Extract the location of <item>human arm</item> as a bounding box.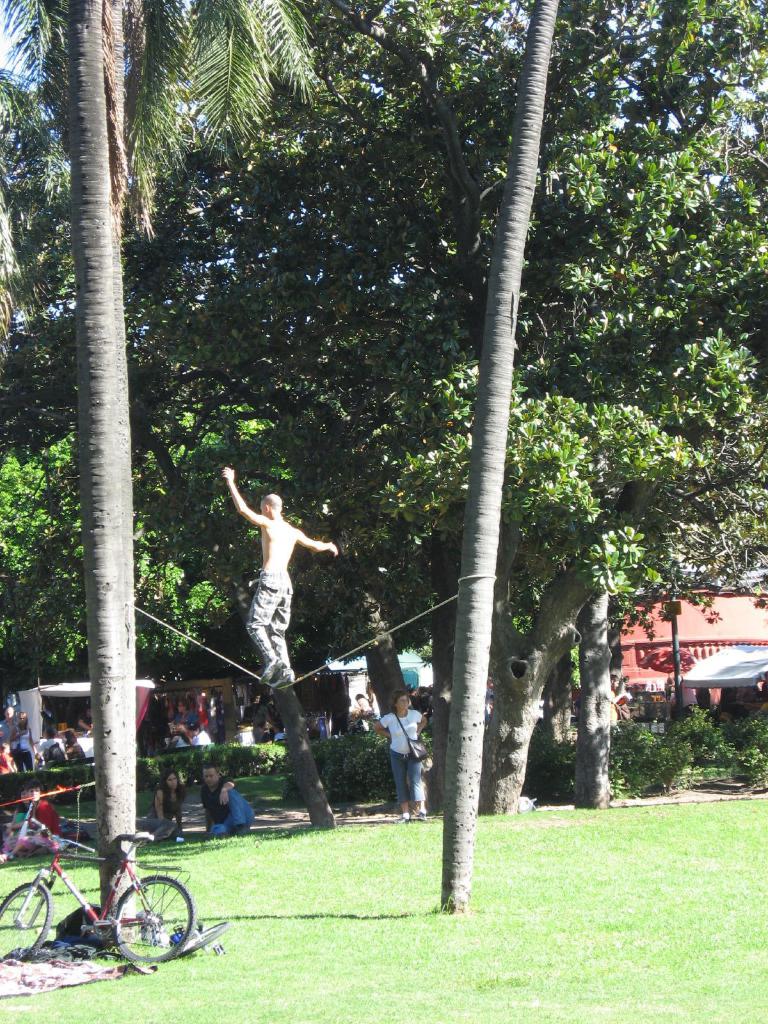
(296, 529, 348, 561).
